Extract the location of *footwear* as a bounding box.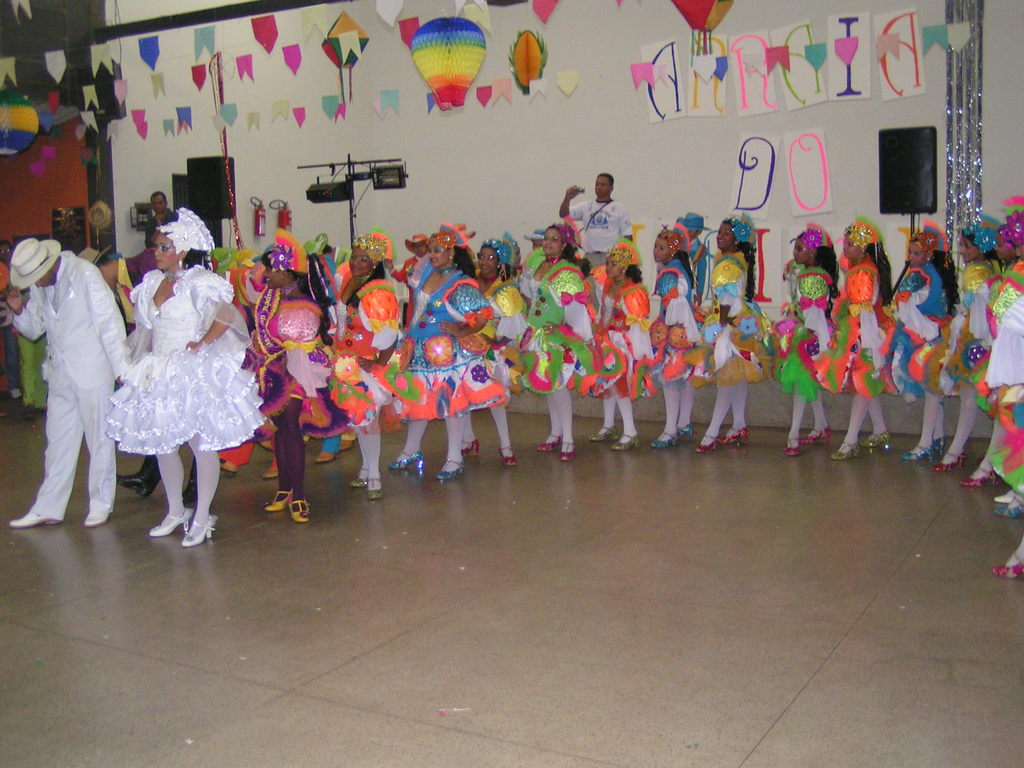
(x1=148, y1=503, x2=193, y2=534).
